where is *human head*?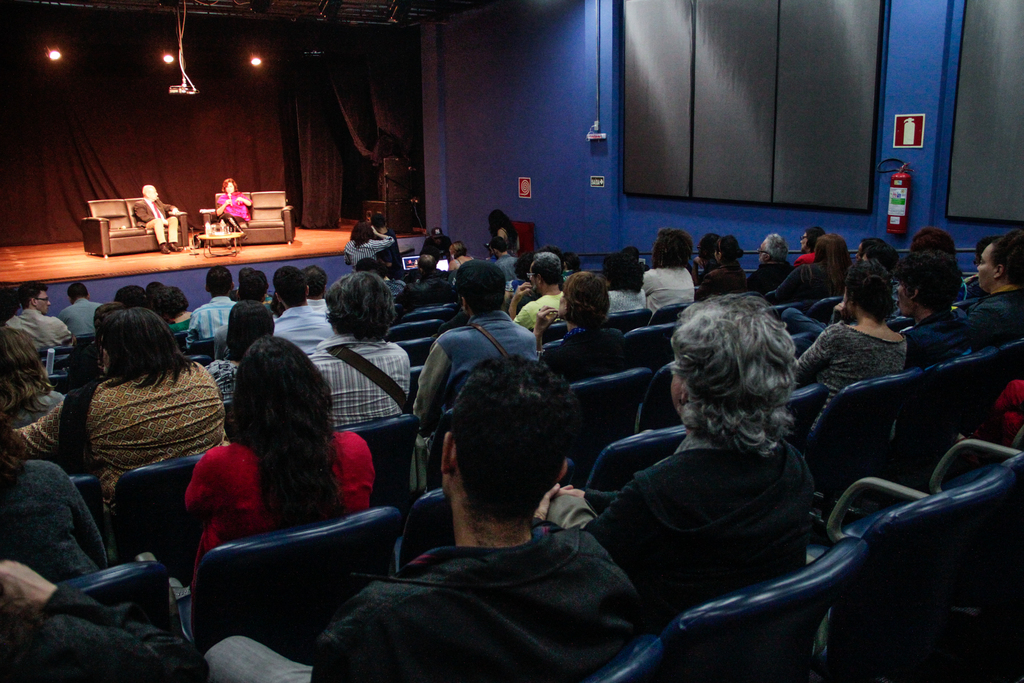
left=420, top=255, right=436, bottom=285.
